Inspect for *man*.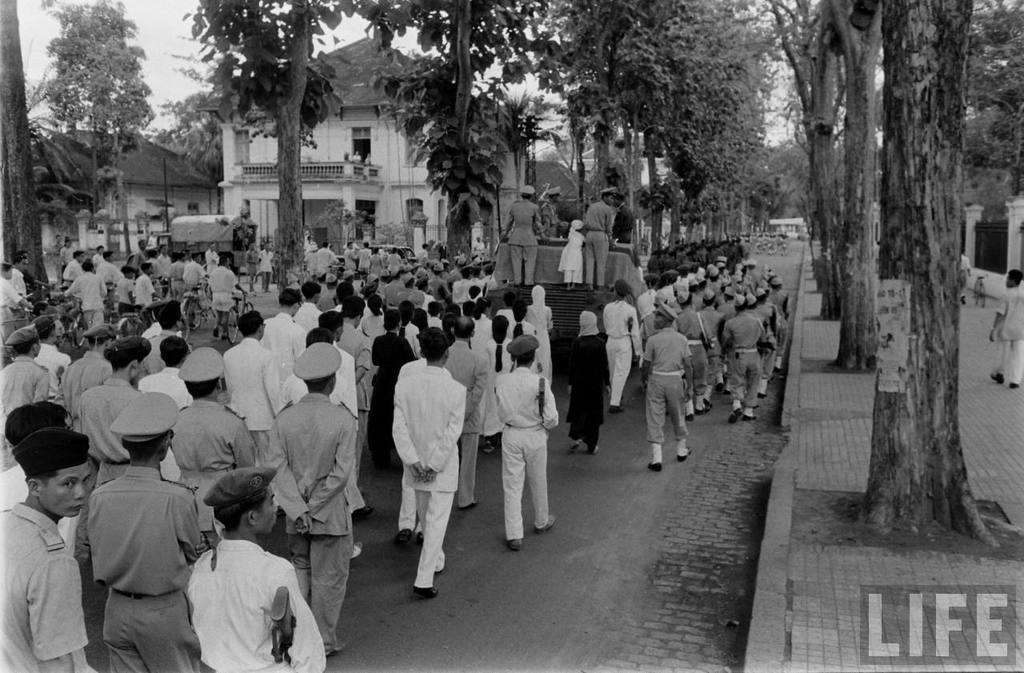
Inspection: 0, 260, 25, 363.
